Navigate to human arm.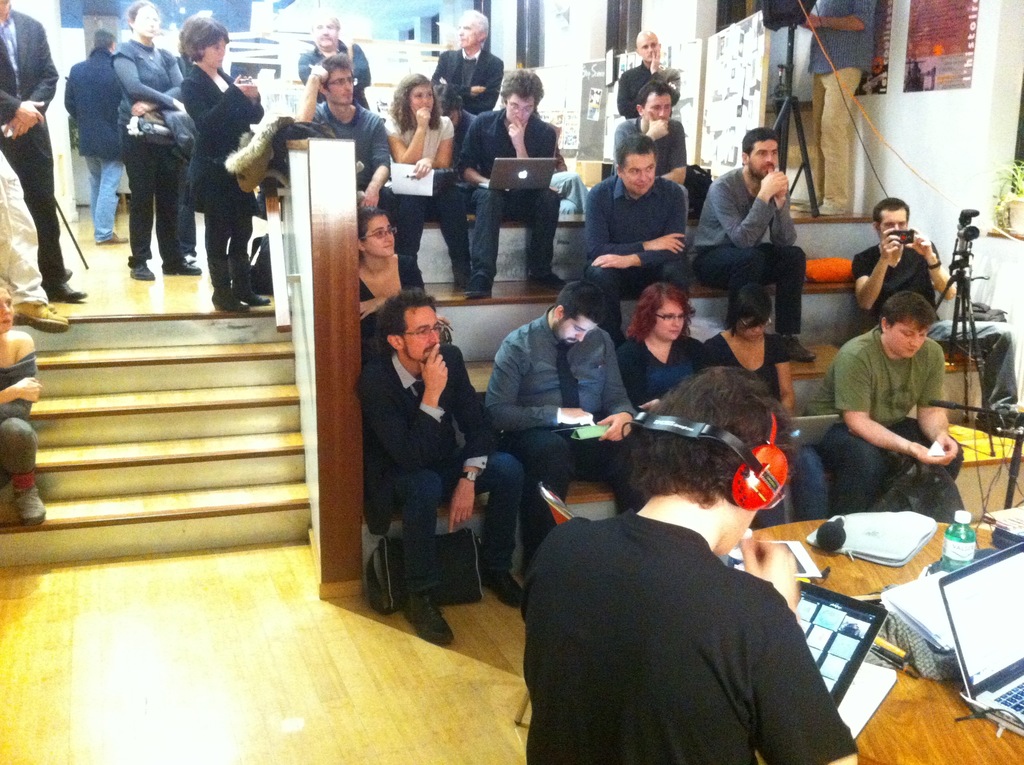
Navigation target: [408,109,458,172].
